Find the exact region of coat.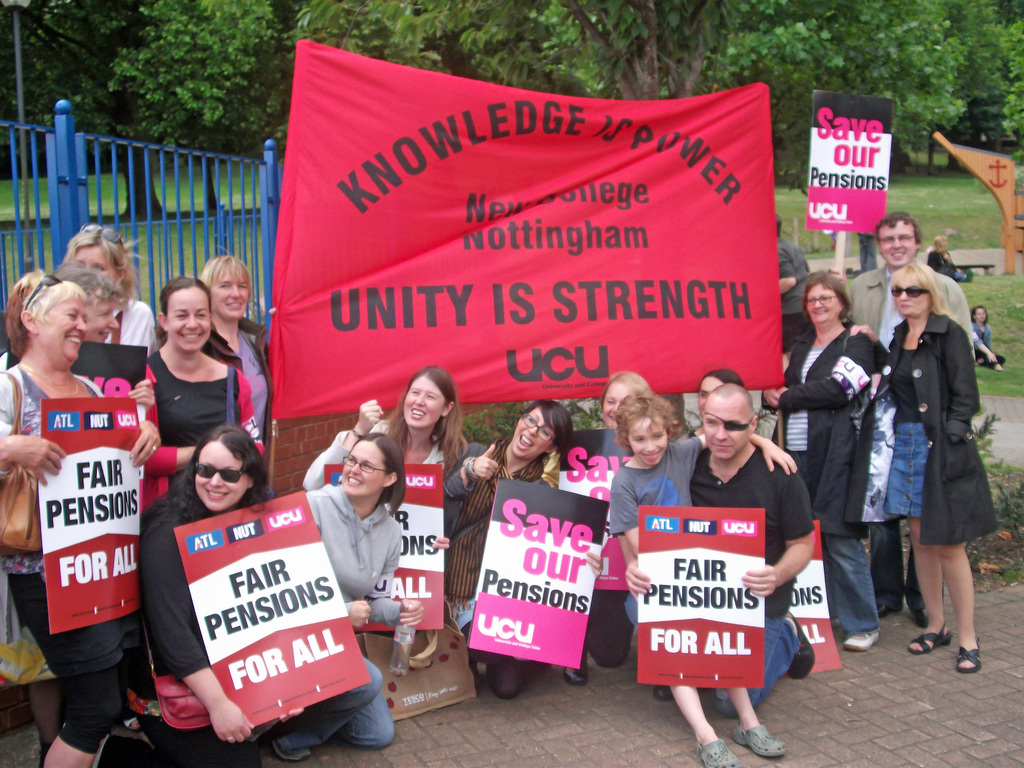
Exact region: detection(847, 256, 973, 360).
